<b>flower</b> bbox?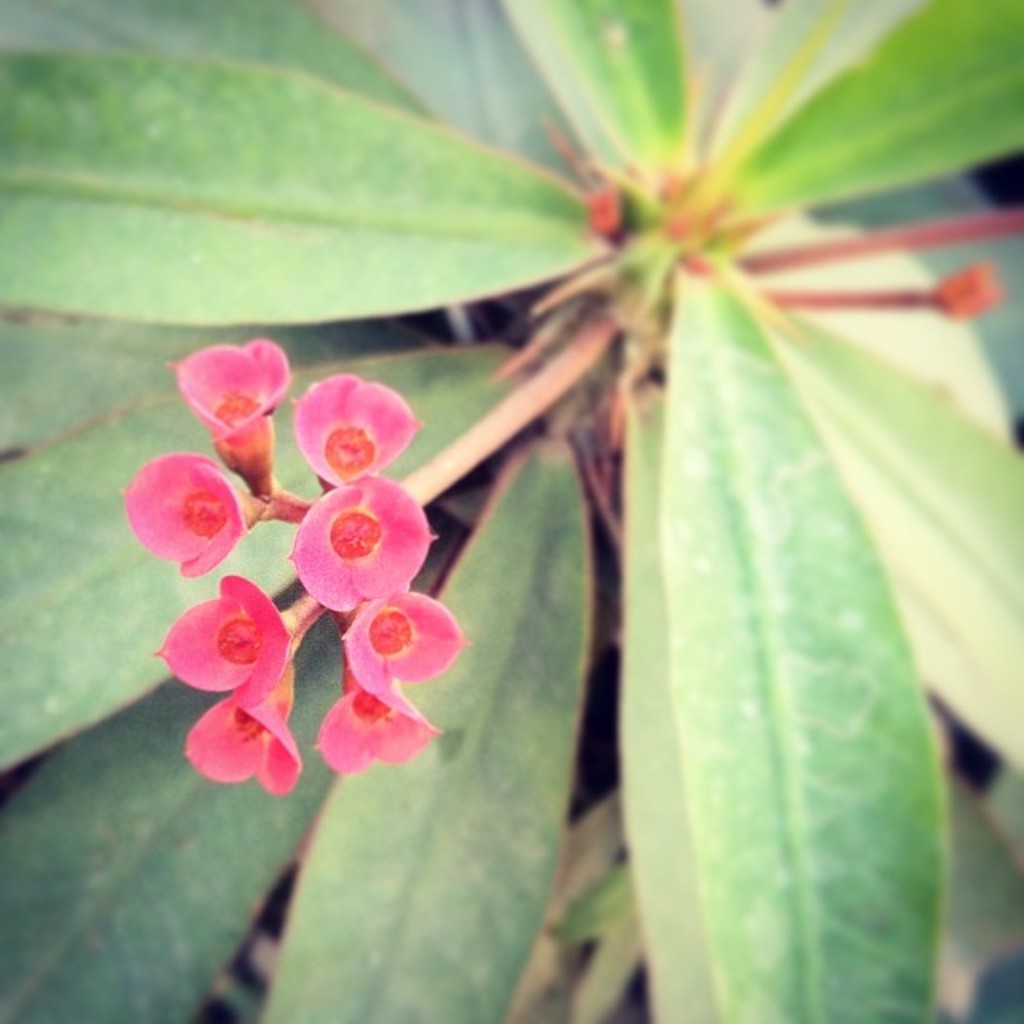
<box>176,330,290,467</box>
